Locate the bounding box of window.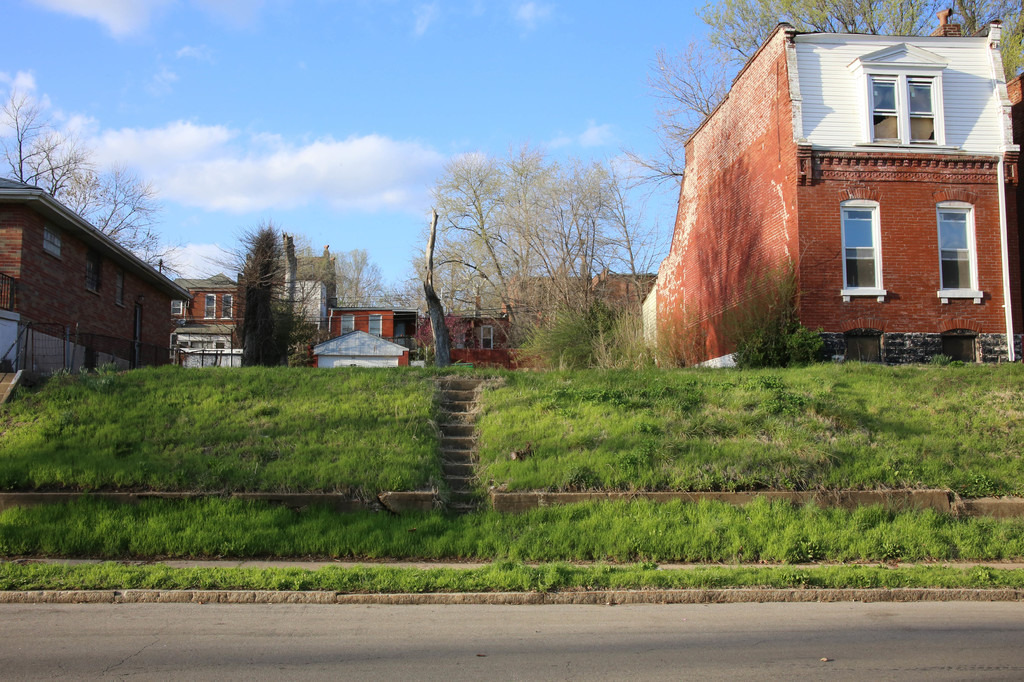
Bounding box: pyautogui.locateOnScreen(170, 298, 185, 314).
